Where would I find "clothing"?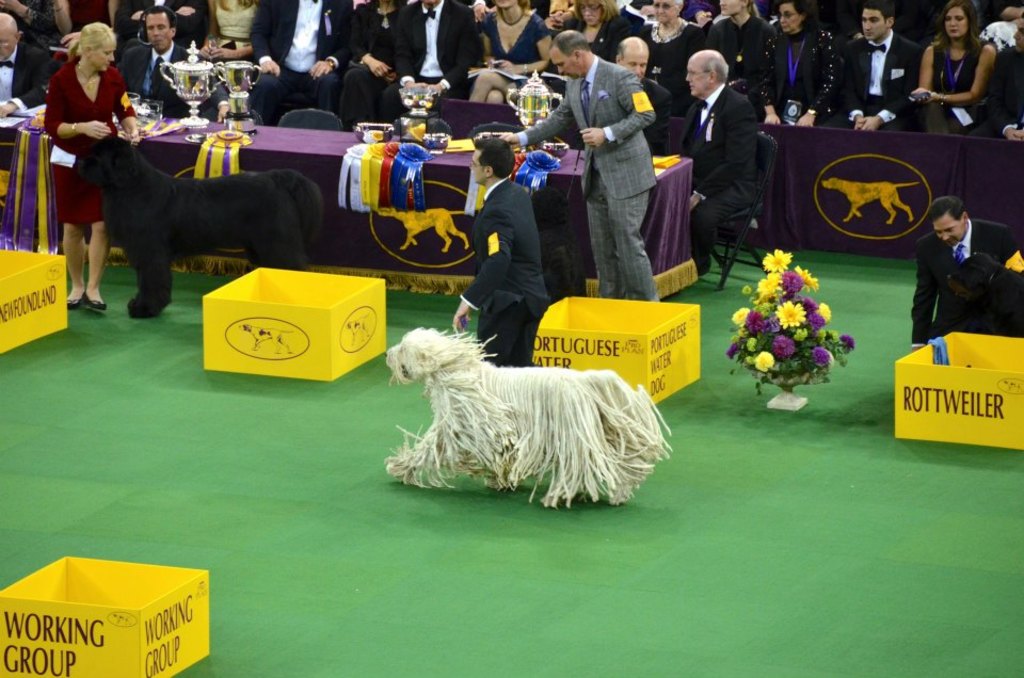
At 252 0 355 134.
